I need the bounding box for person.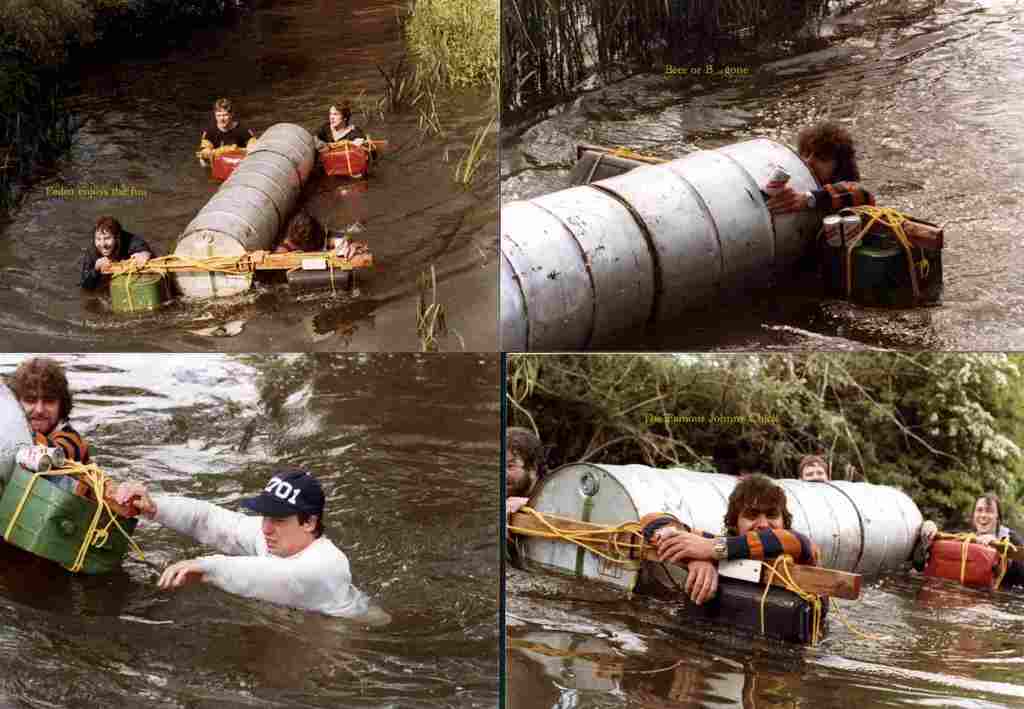
Here it is: x1=12 y1=353 x2=120 y2=575.
